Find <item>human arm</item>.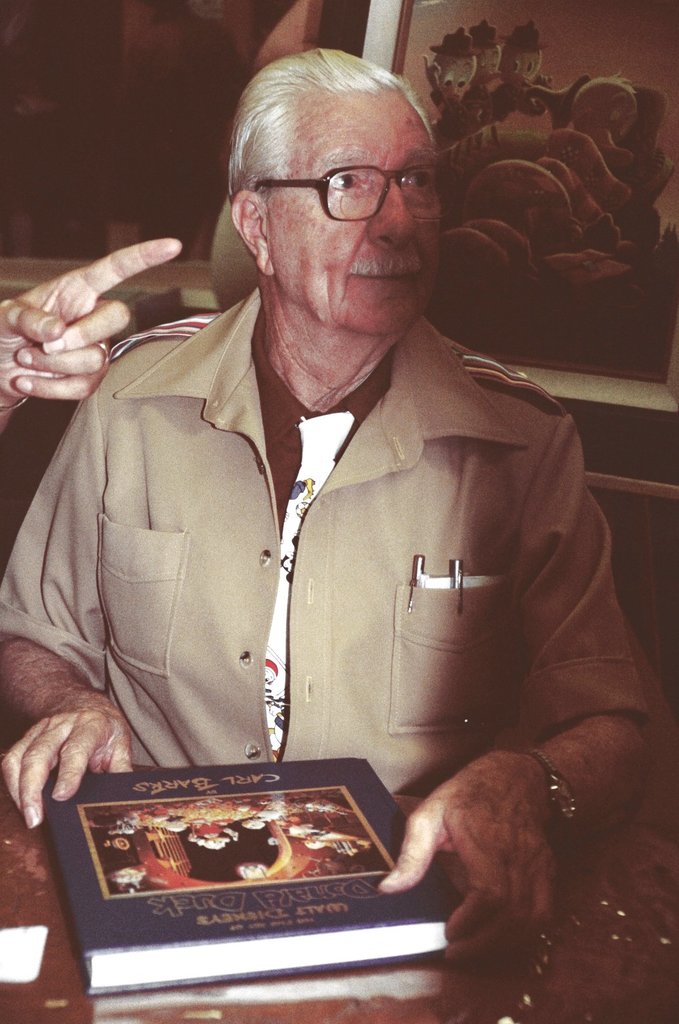
0,362,132,835.
